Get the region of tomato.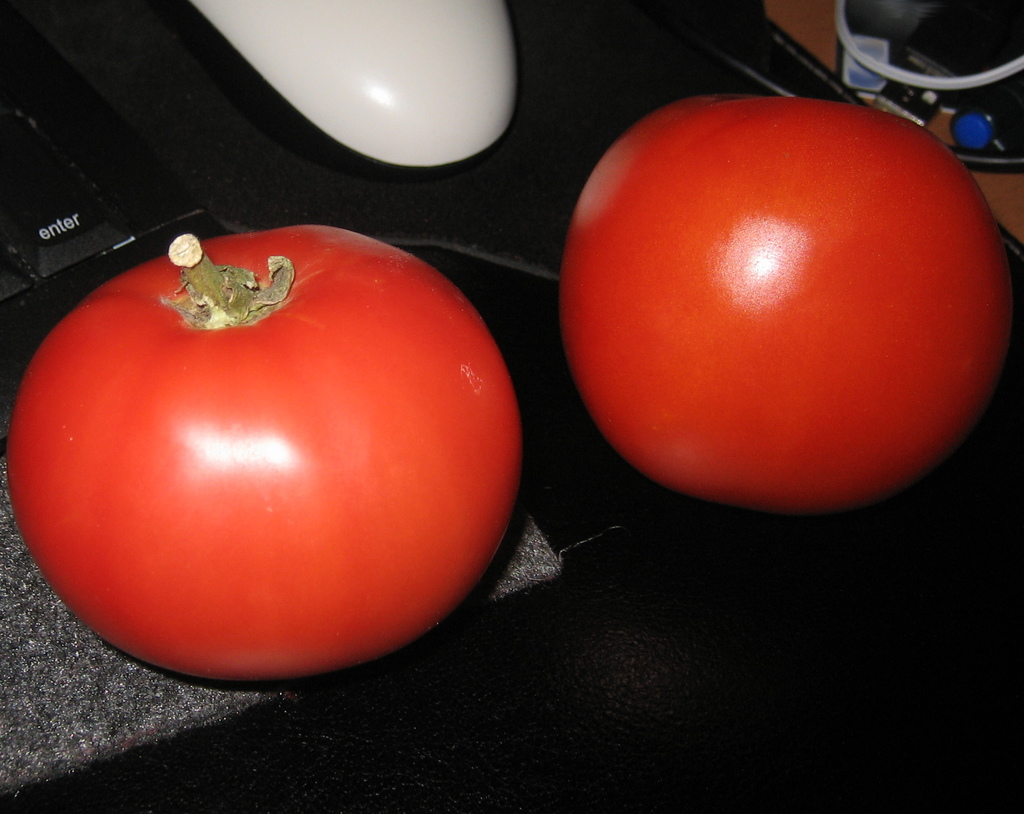
detection(557, 90, 1016, 524).
